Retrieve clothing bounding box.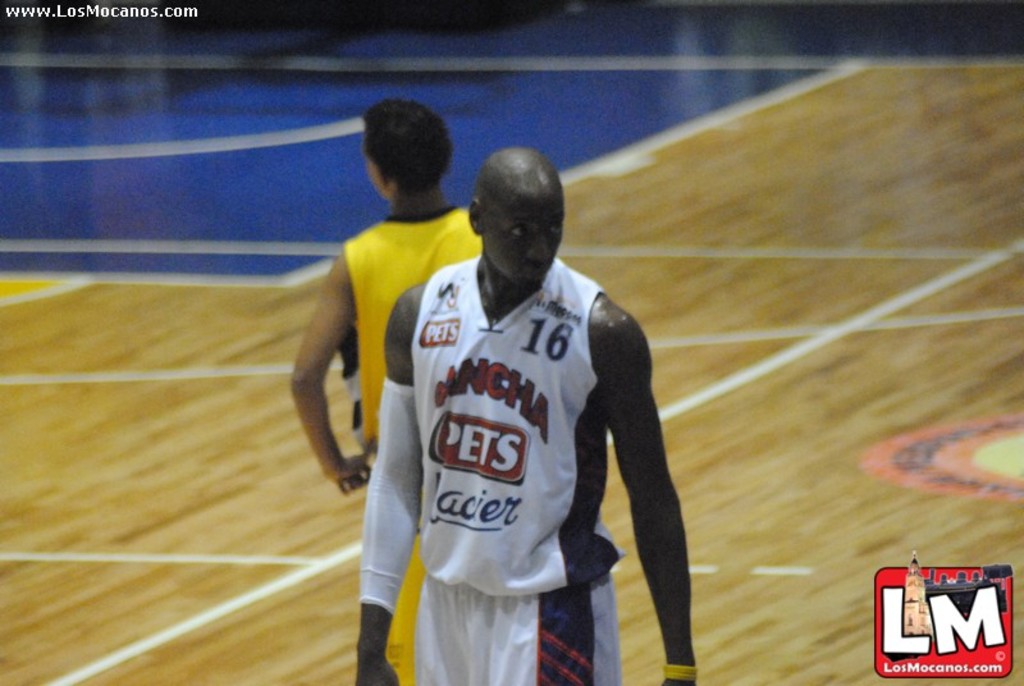
Bounding box: <region>404, 243, 630, 682</region>.
